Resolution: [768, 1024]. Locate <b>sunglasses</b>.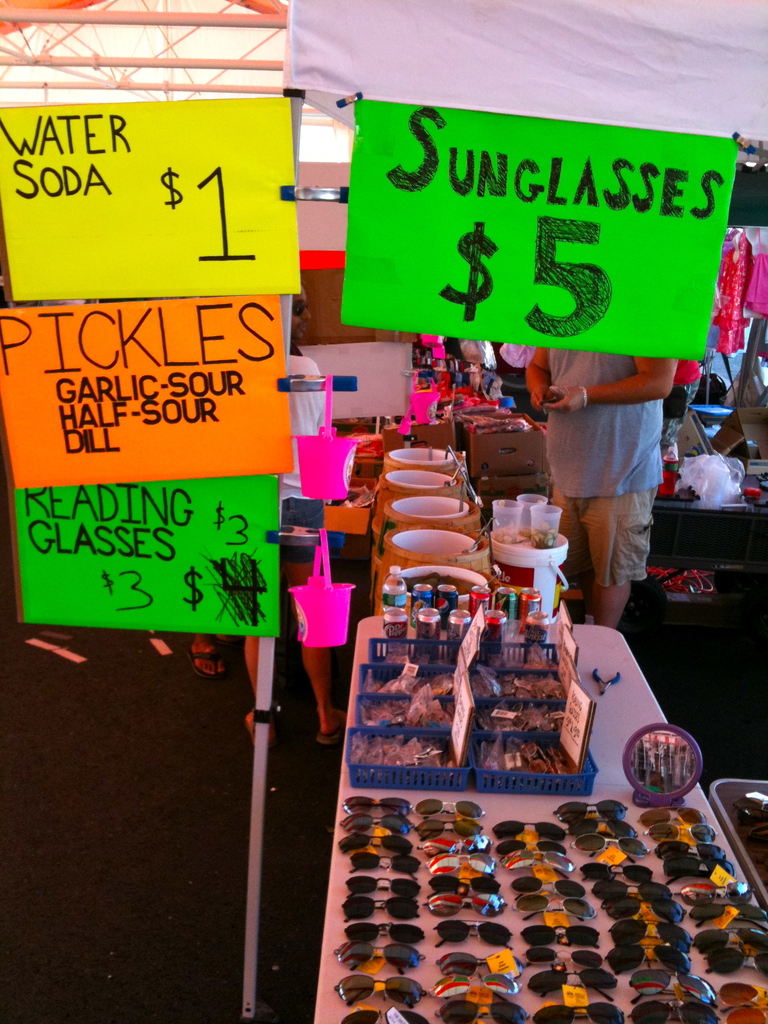
crop(521, 925, 603, 948).
